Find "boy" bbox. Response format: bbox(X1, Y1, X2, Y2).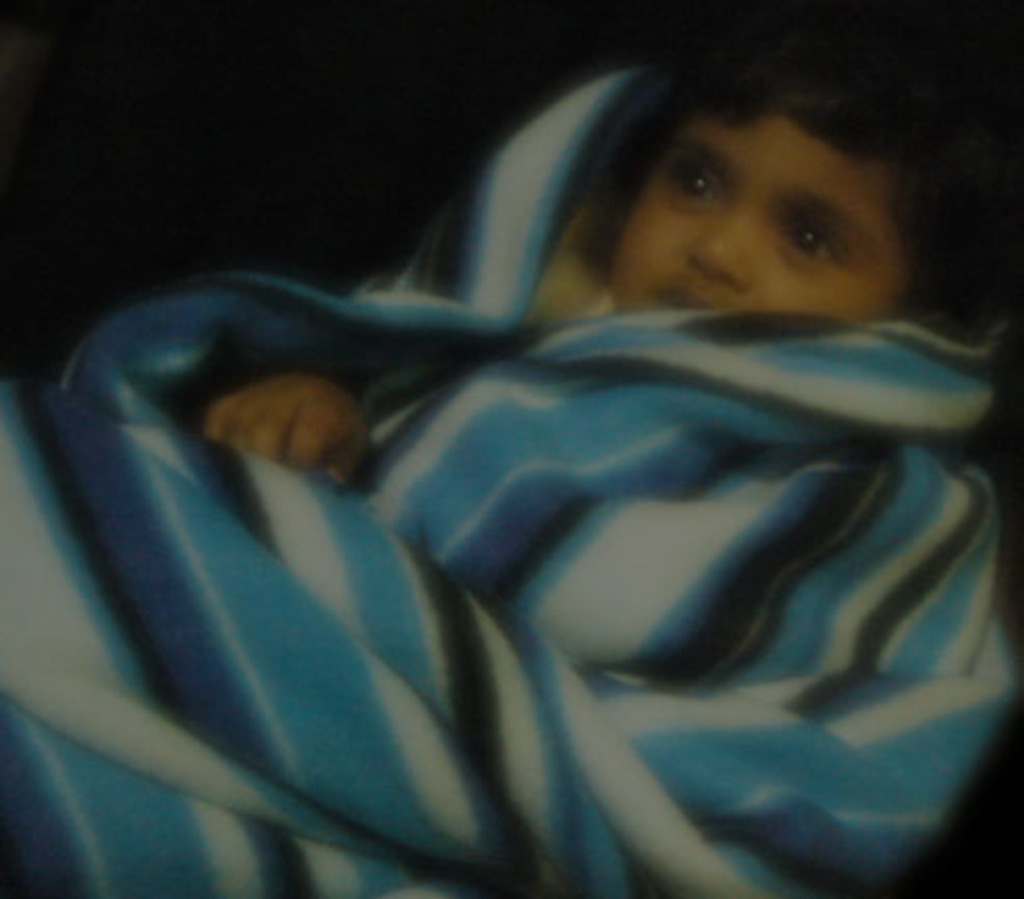
bbox(183, 0, 1022, 502).
